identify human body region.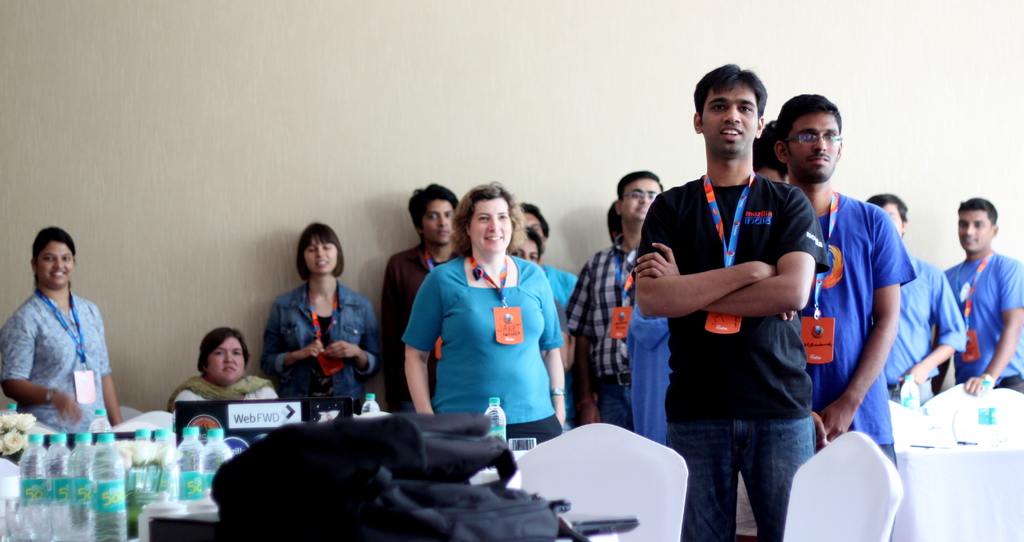
Region: 867 188 971 404.
